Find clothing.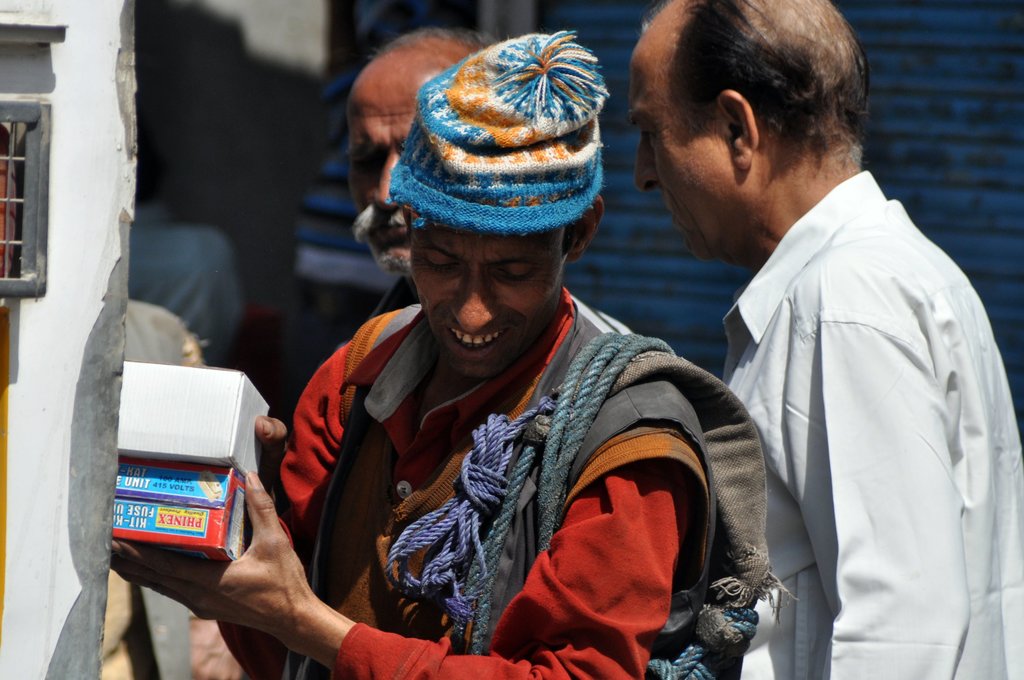
(685,132,1014,679).
